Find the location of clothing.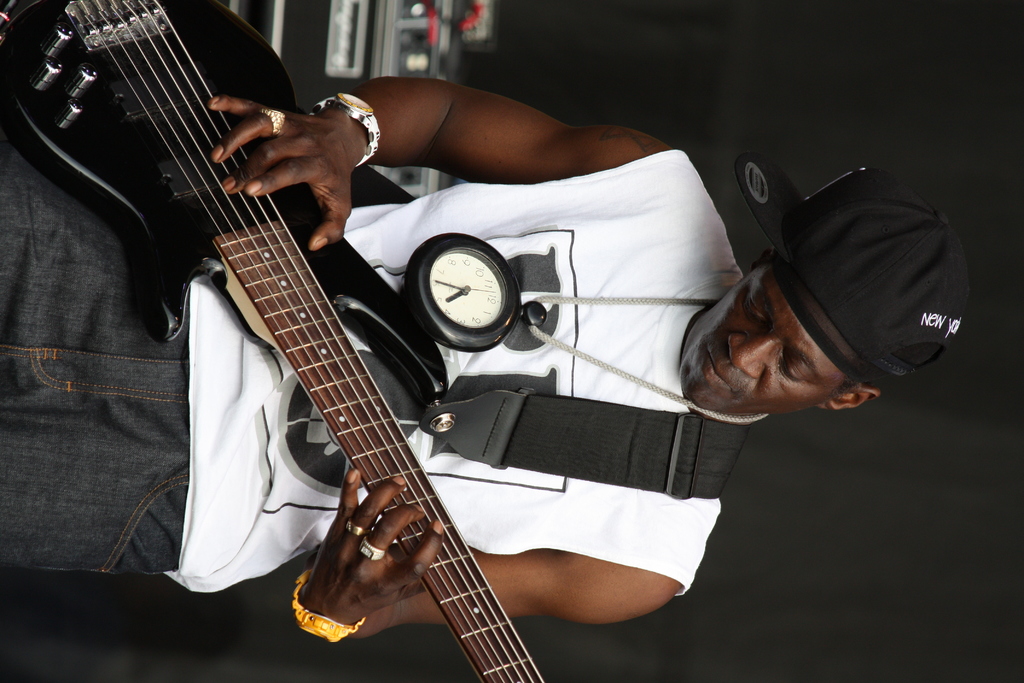
Location: <region>33, 38, 812, 670</region>.
